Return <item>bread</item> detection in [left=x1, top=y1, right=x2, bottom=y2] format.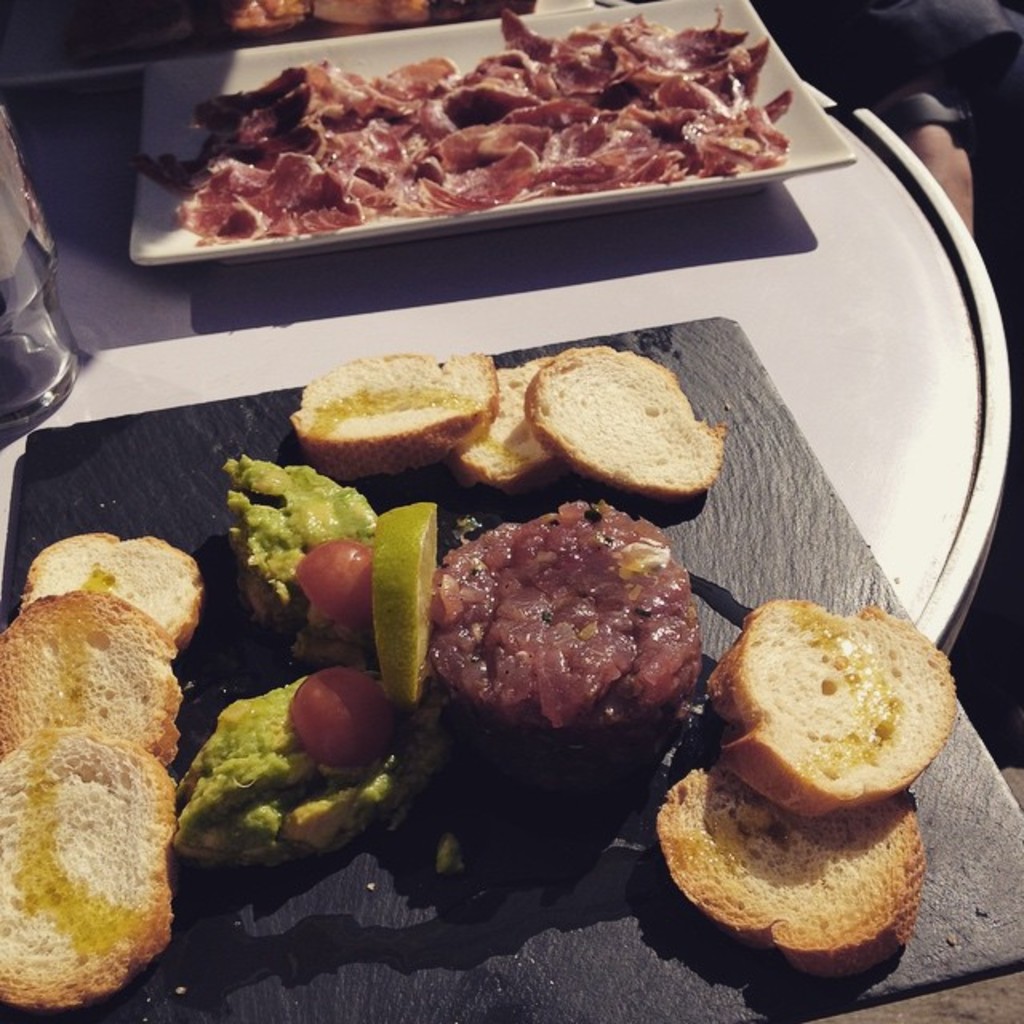
[left=0, top=592, right=178, bottom=770].
